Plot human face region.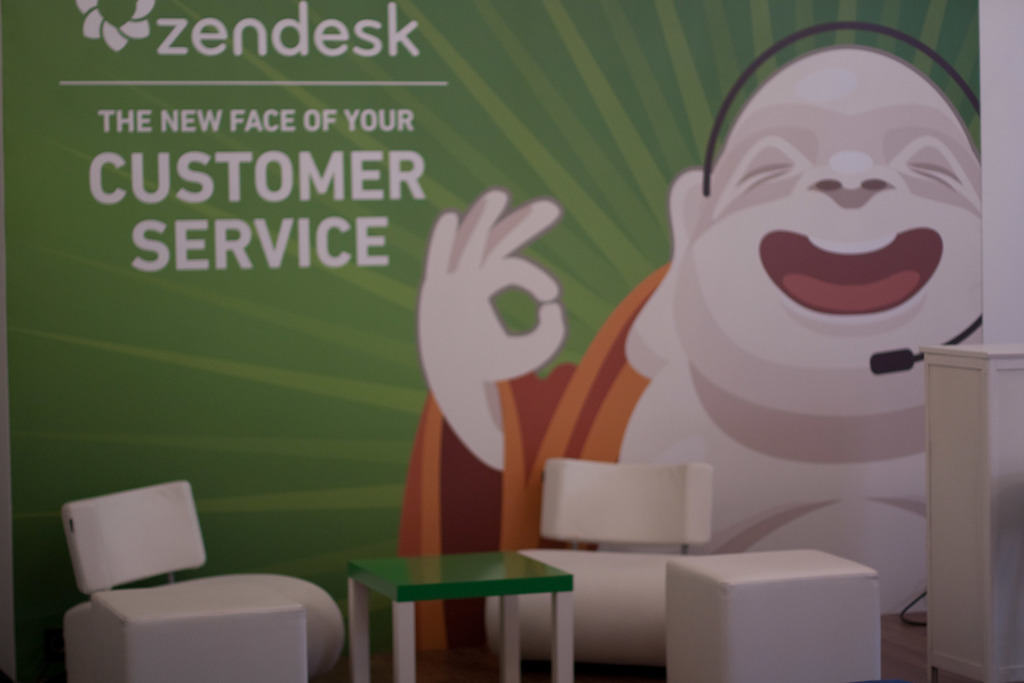
Plotted at 673:47:986:415.
